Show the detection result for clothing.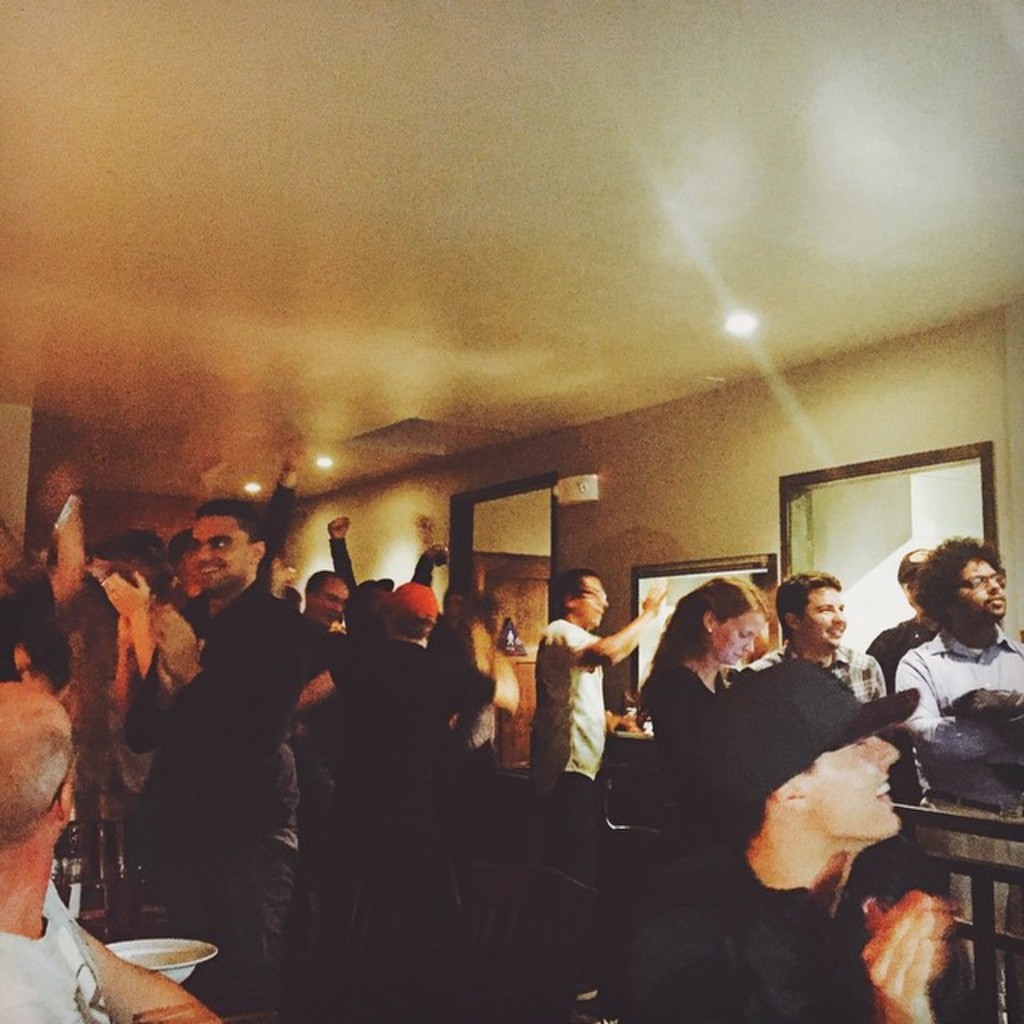
crop(618, 840, 882, 1022).
